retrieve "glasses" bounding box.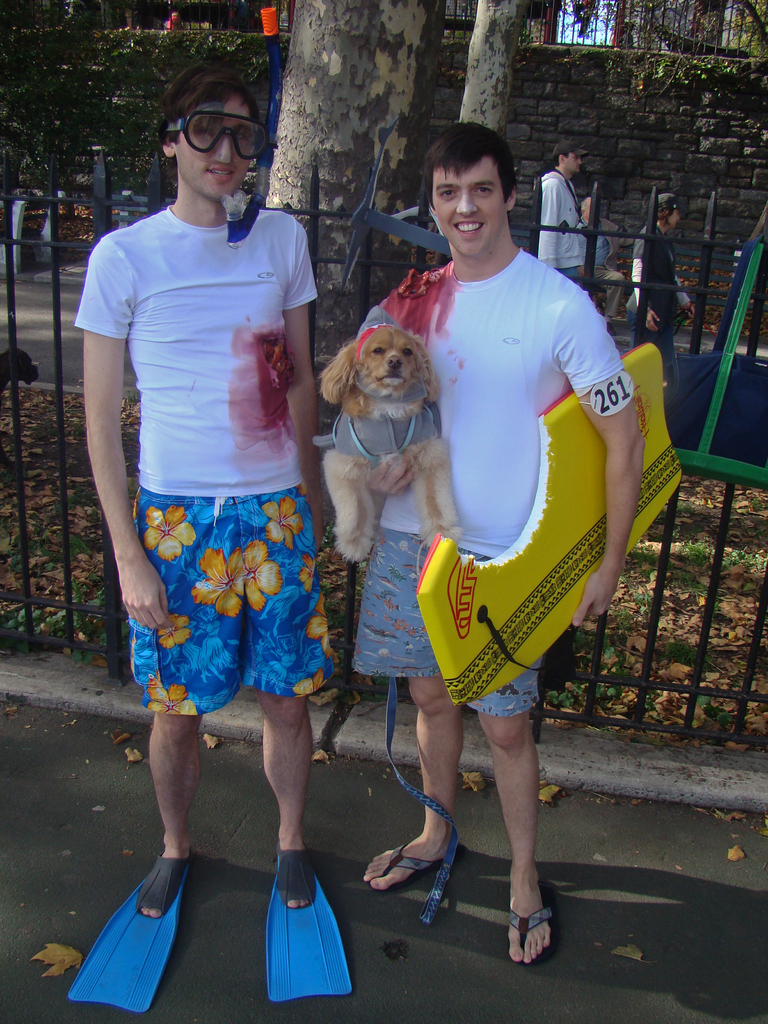
Bounding box: BBox(165, 111, 281, 164).
